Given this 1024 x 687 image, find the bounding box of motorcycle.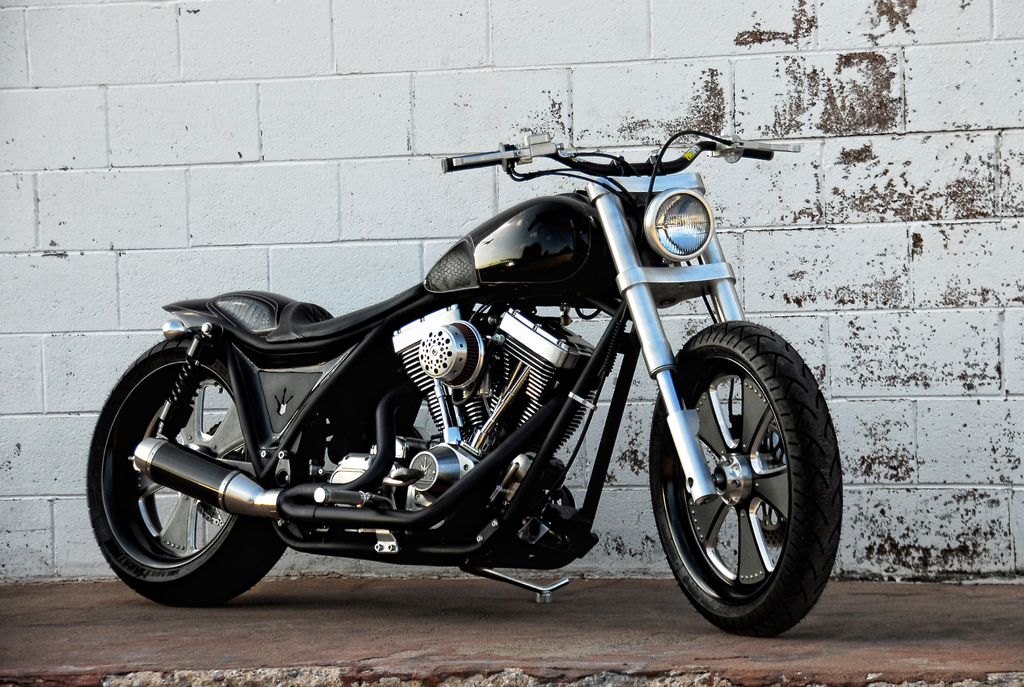
(x1=53, y1=110, x2=861, y2=645).
